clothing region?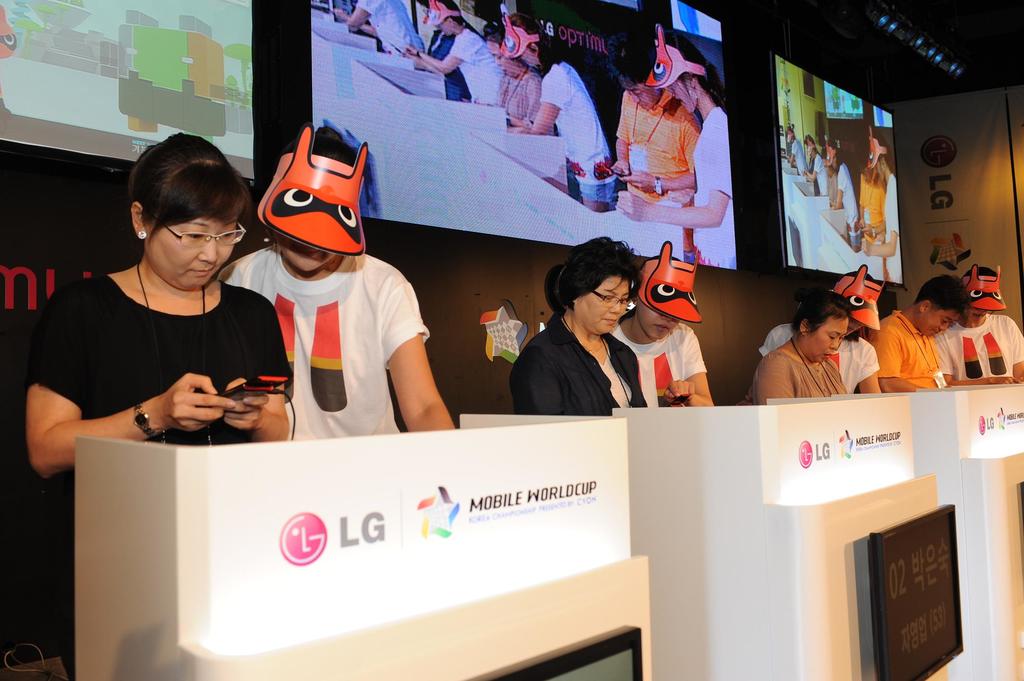
box(504, 73, 534, 136)
